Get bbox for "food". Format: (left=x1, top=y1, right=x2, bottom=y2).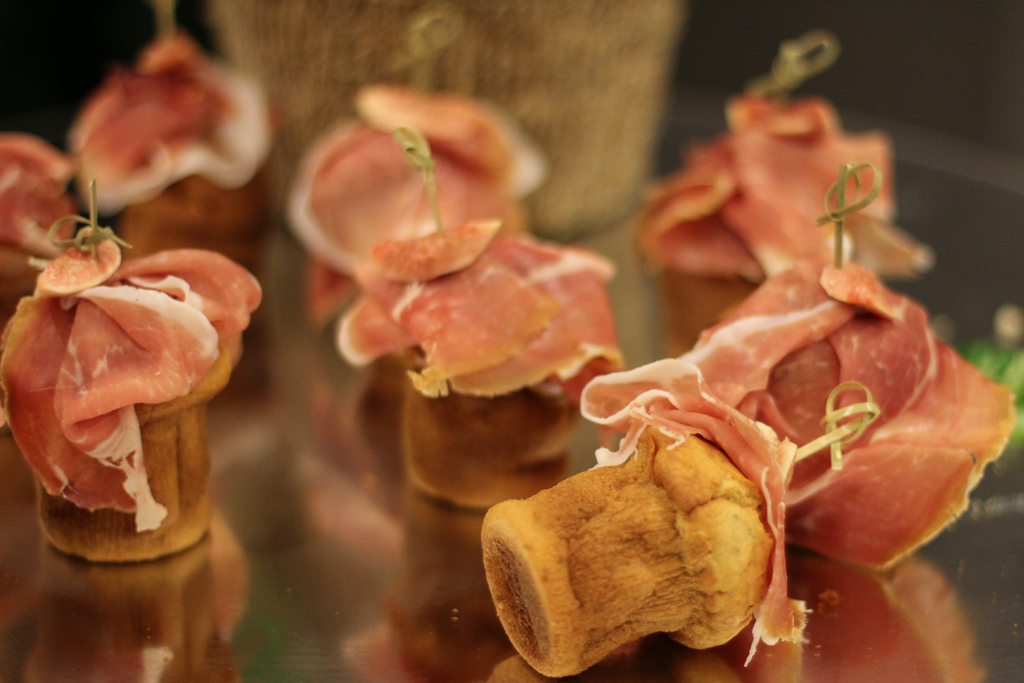
(left=0, top=178, right=268, bottom=526).
